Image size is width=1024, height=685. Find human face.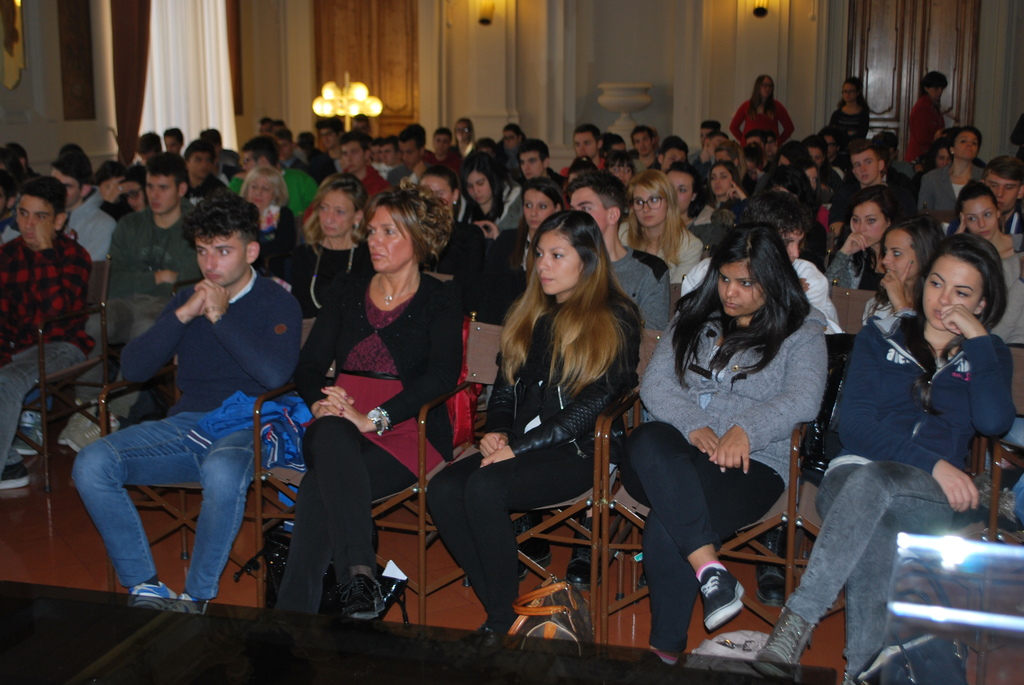
853 150 877 182.
